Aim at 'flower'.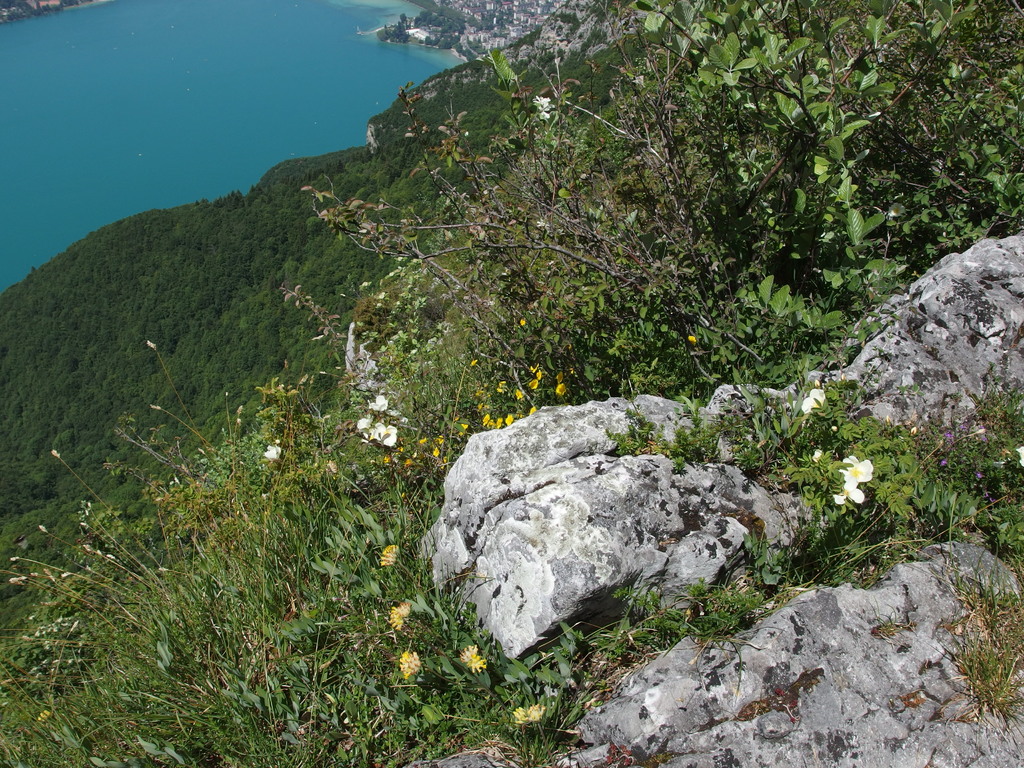
Aimed at rect(388, 602, 410, 631).
